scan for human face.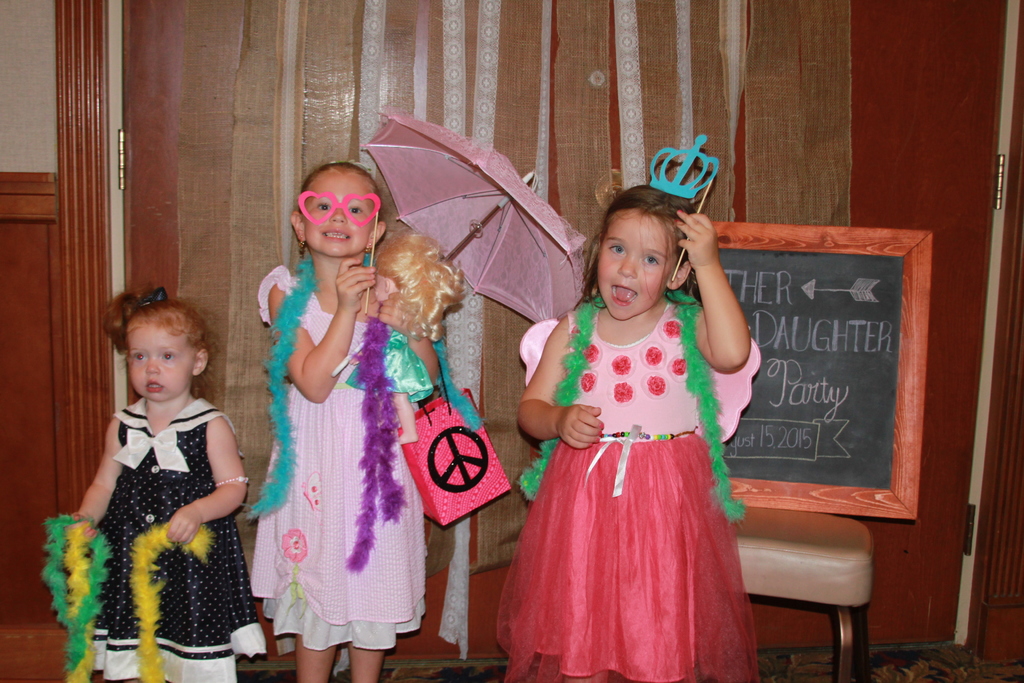
Scan result: [x1=598, y1=213, x2=680, y2=318].
